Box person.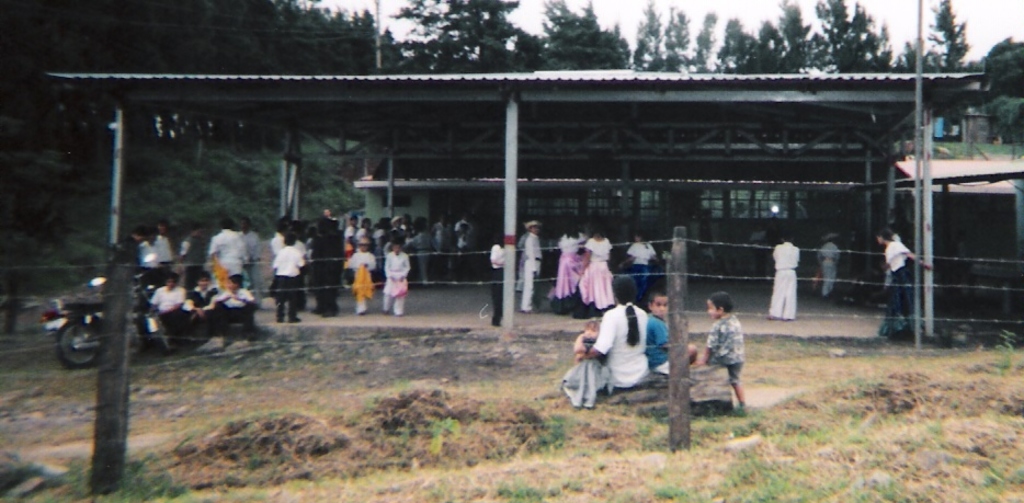
locate(689, 291, 746, 410).
